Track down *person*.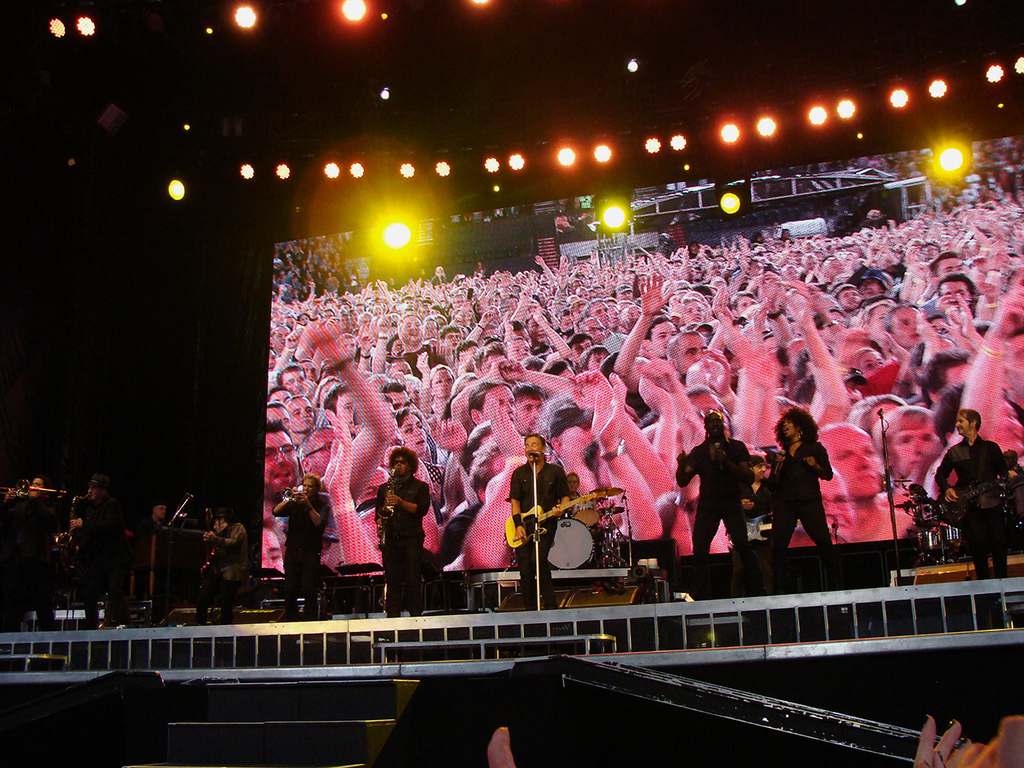
Tracked to x1=506 y1=428 x2=573 y2=608.
